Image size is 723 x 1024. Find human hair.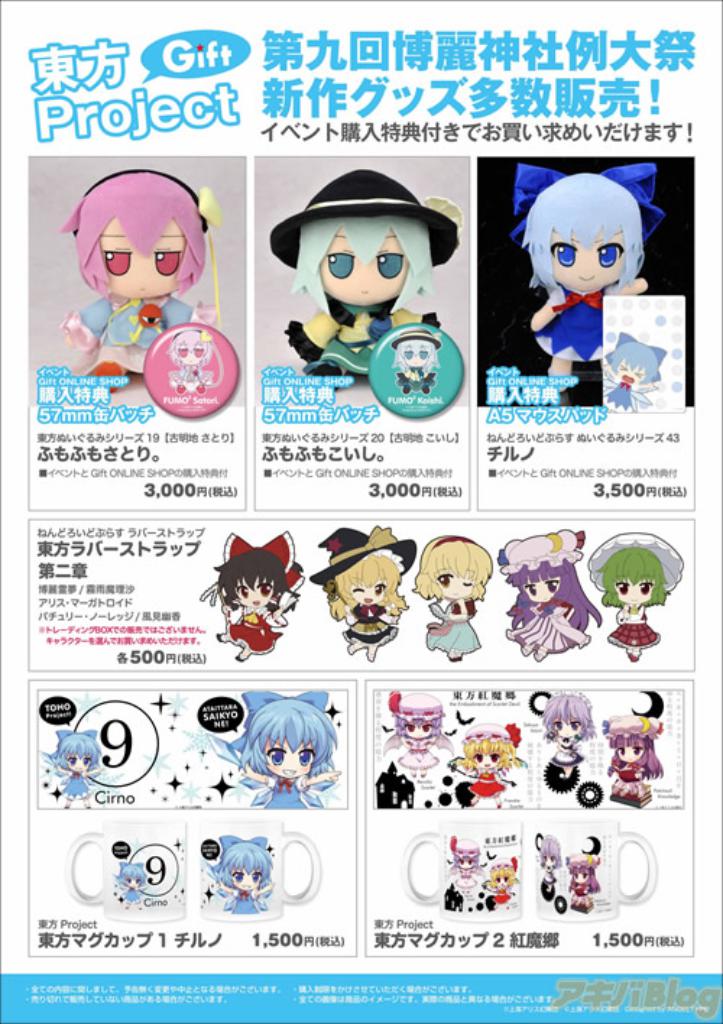
[396,714,444,736].
